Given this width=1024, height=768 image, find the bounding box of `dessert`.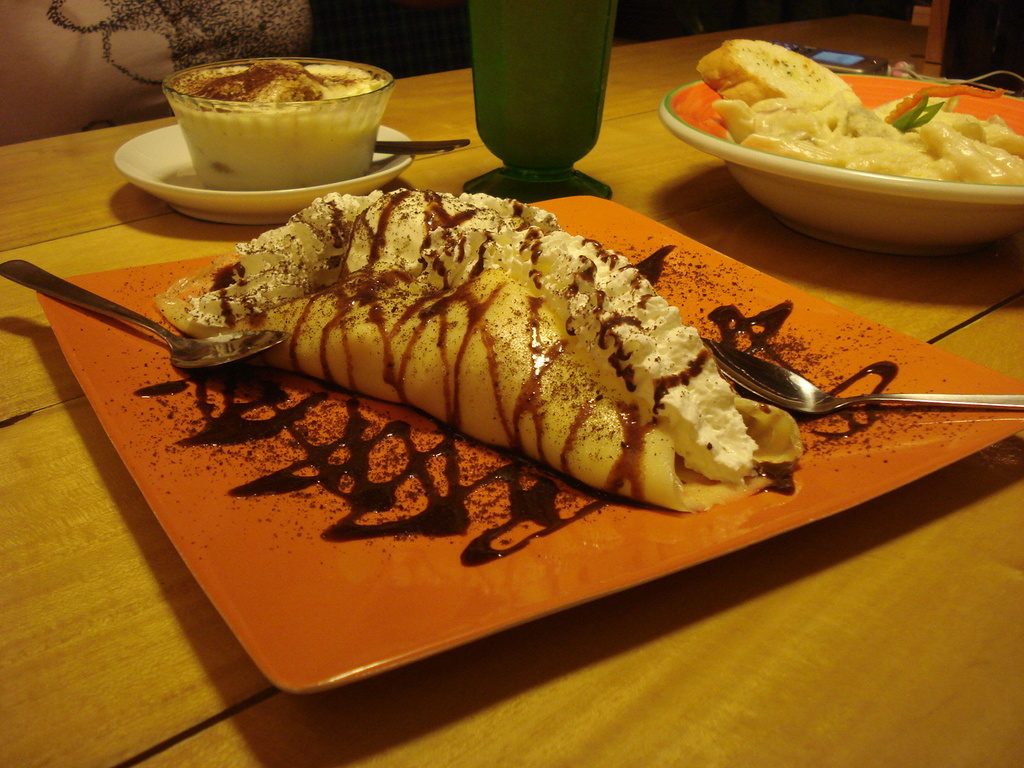
detection(175, 64, 385, 189).
